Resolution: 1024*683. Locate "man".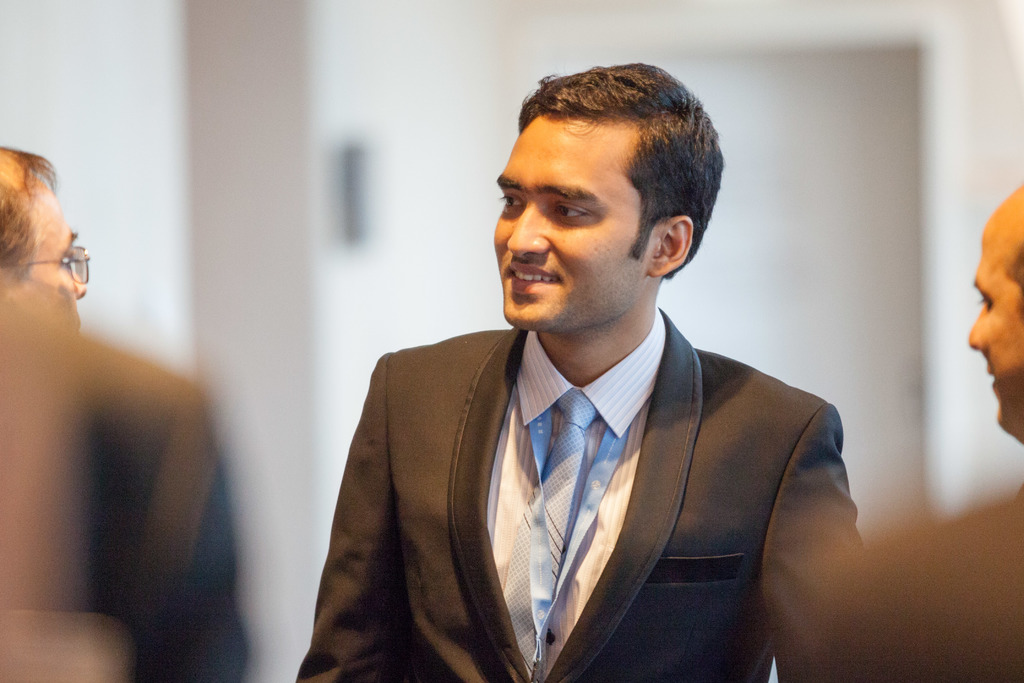
l=292, t=101, r=868, b=669.
